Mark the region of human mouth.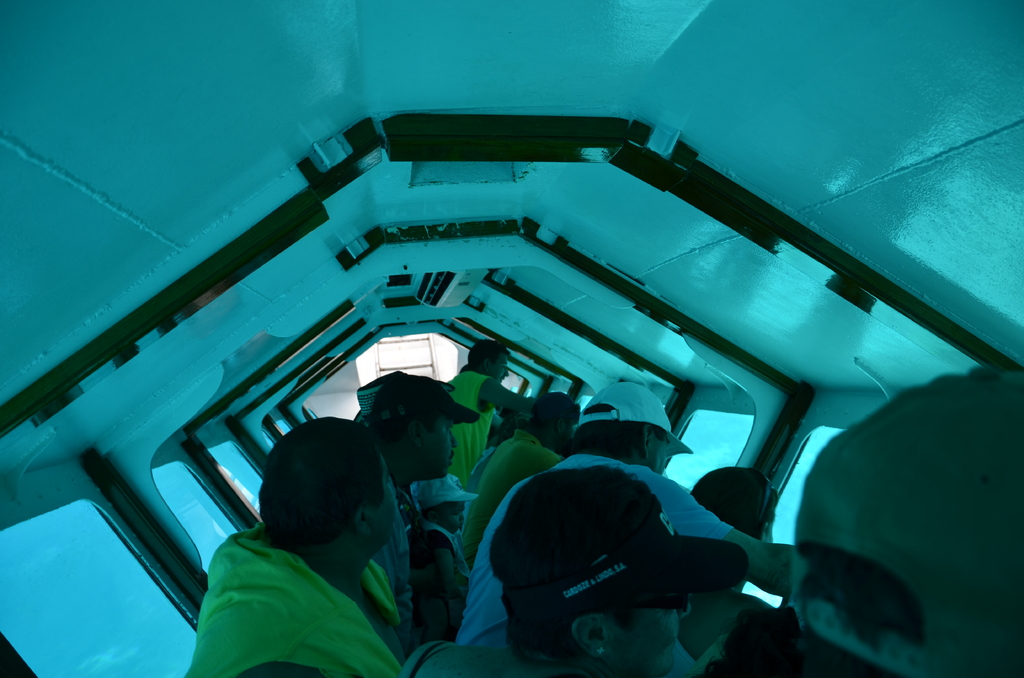
Region: [451,451,454,467].
